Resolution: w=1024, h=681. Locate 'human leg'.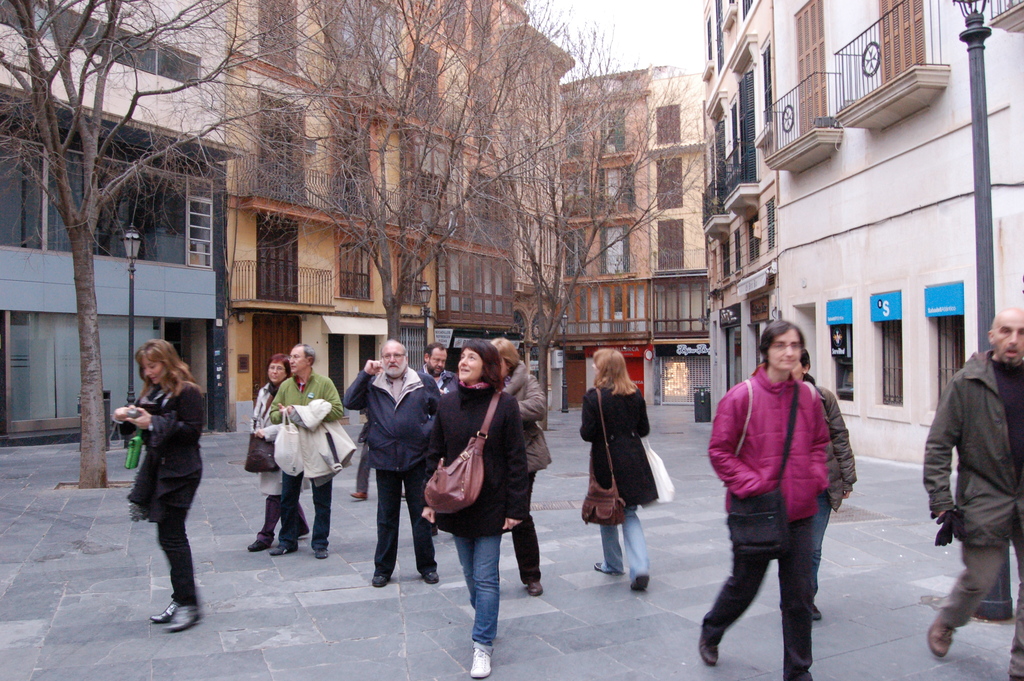
[x1=625, y1=510, x2=646, y2=591].
